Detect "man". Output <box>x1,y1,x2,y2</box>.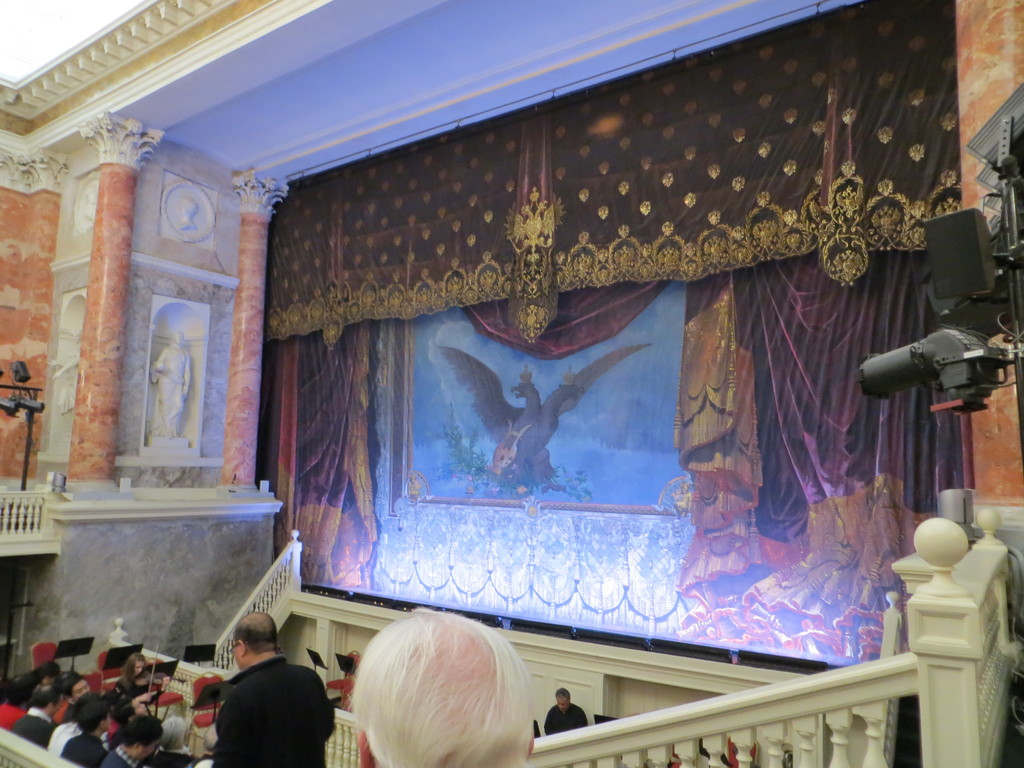
<box>341,602,534,767</box>.
